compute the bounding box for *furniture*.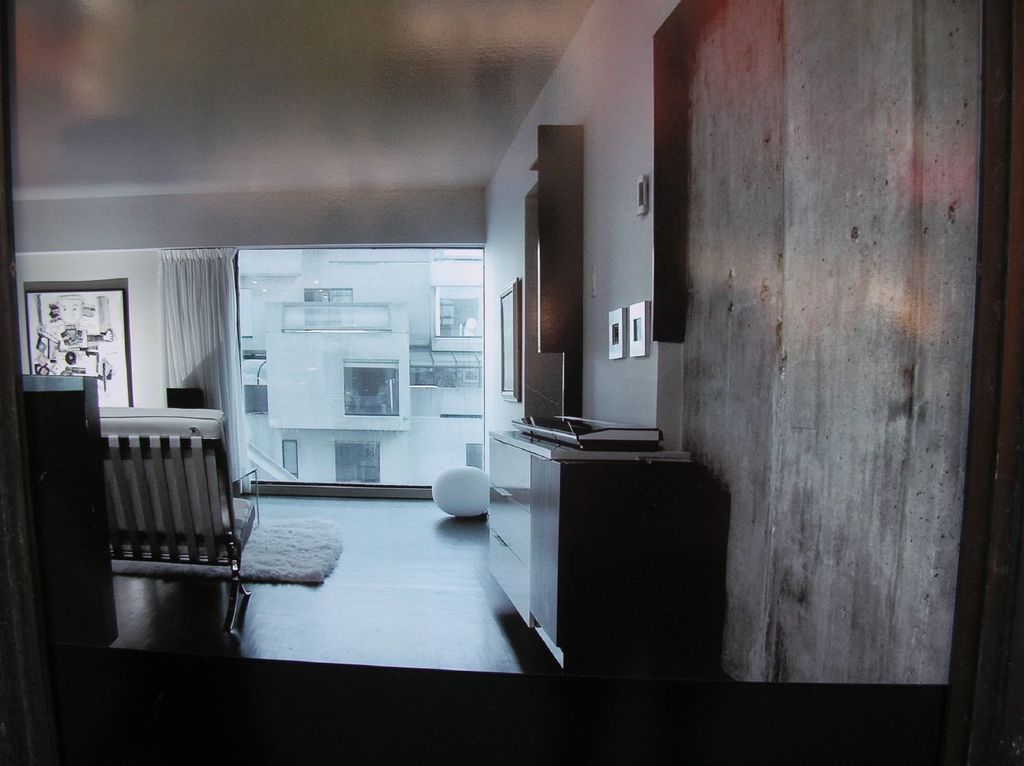
<box>24,374,119,652</box>.
